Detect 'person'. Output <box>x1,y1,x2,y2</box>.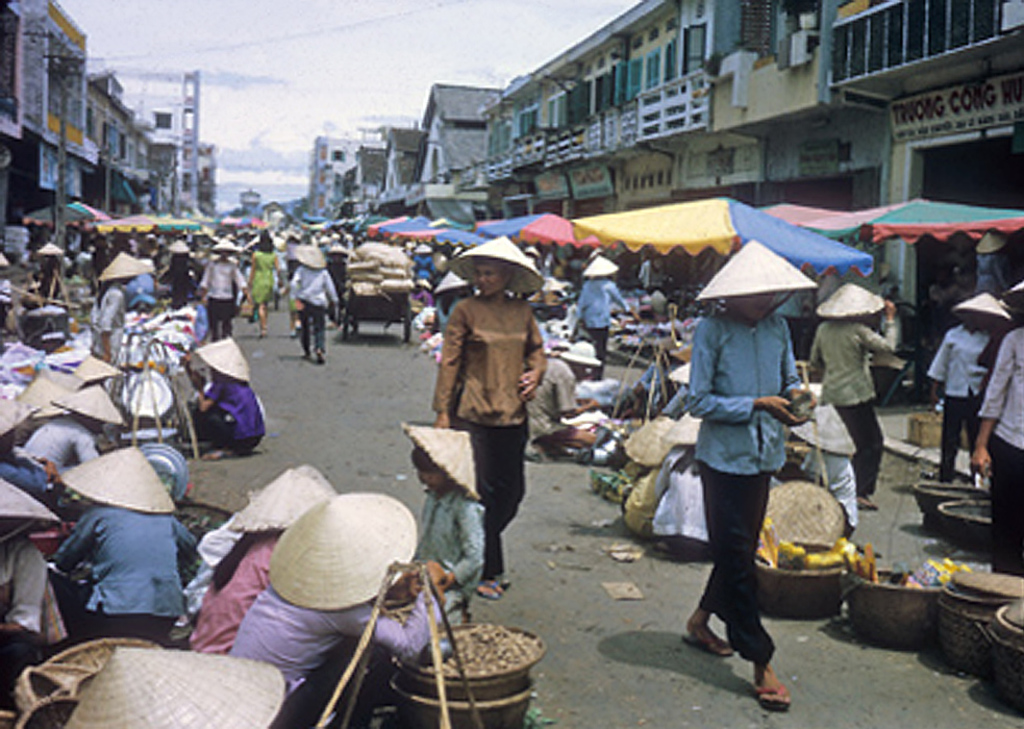
<box>971,280,1023,574</box>.
